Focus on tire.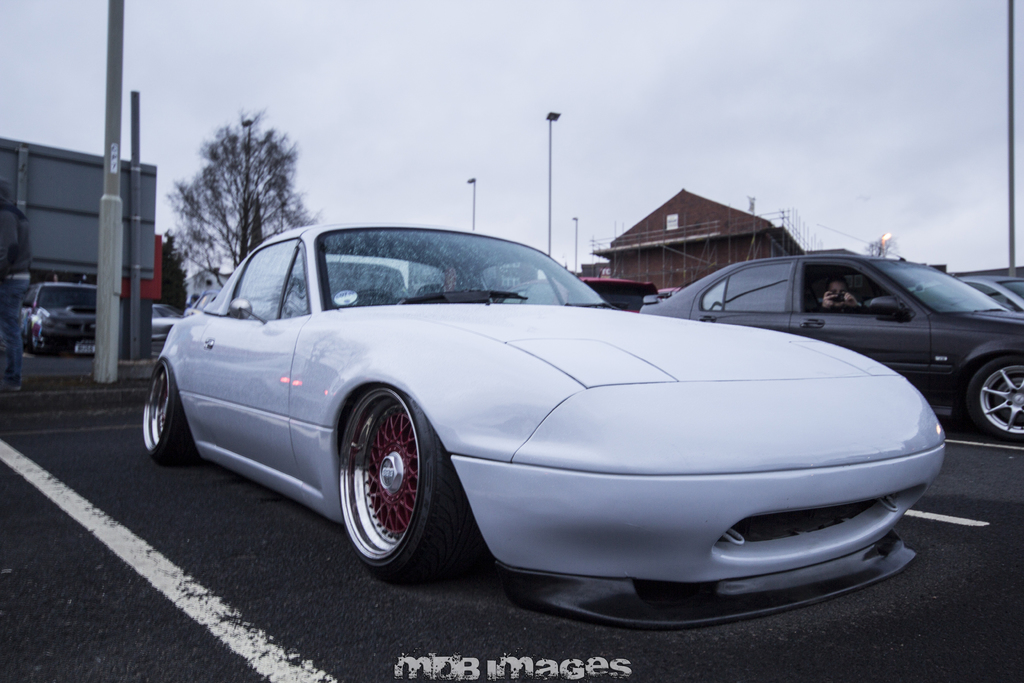
Focused at region(967, 356, 1023, 439).
